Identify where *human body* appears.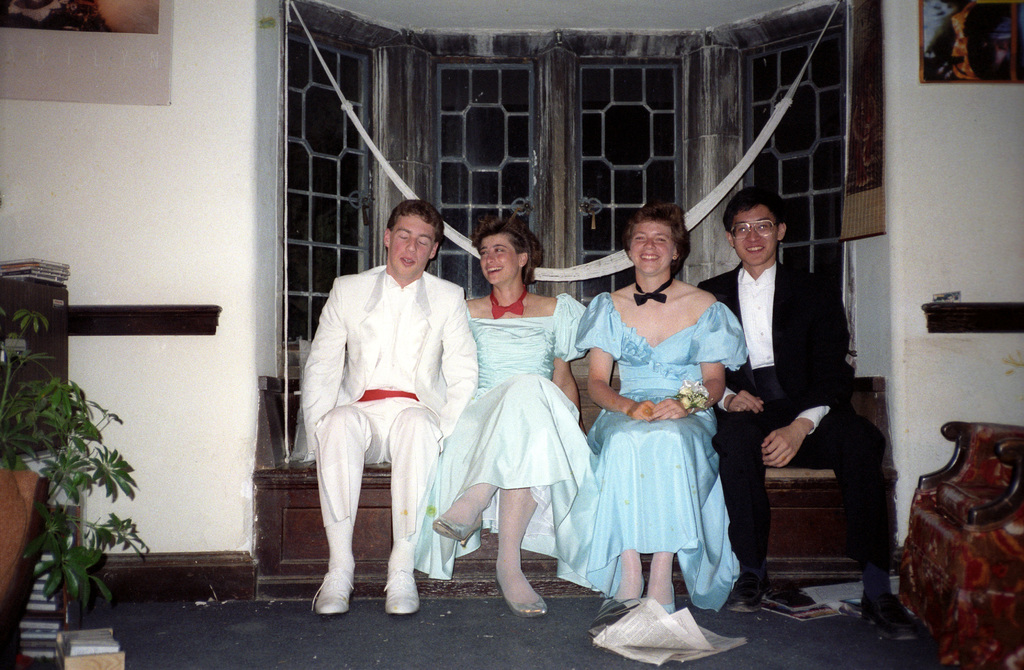
Appears at region(698, 255, 921, 632).
